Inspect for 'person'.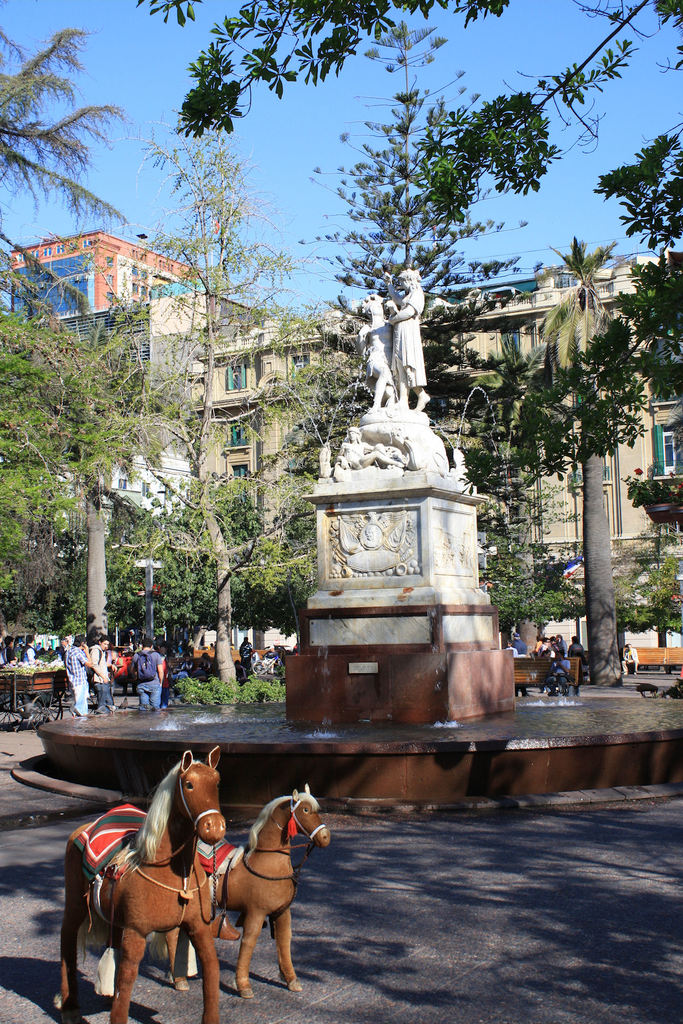
Inspection: detection(237, 636, 255, 668).
